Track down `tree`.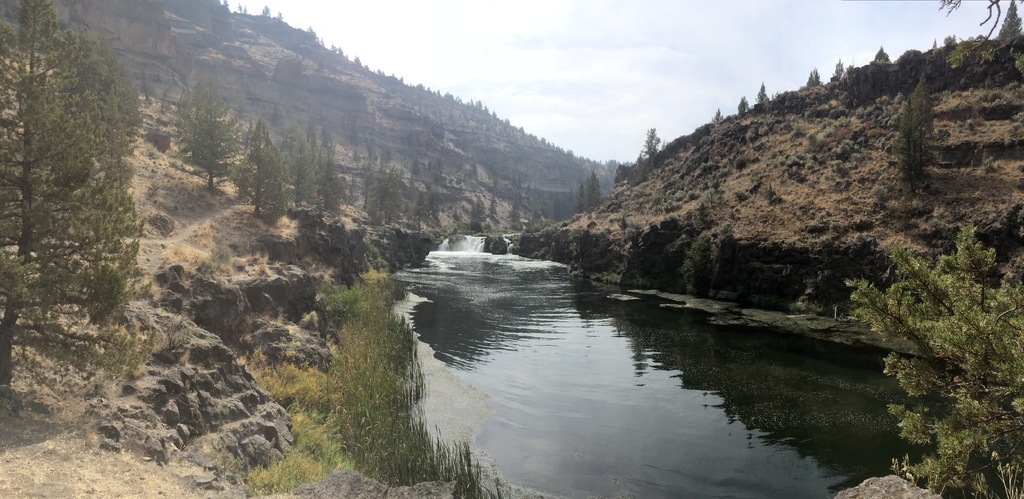
Tracked to select_region(740, 92, 750, 115).
